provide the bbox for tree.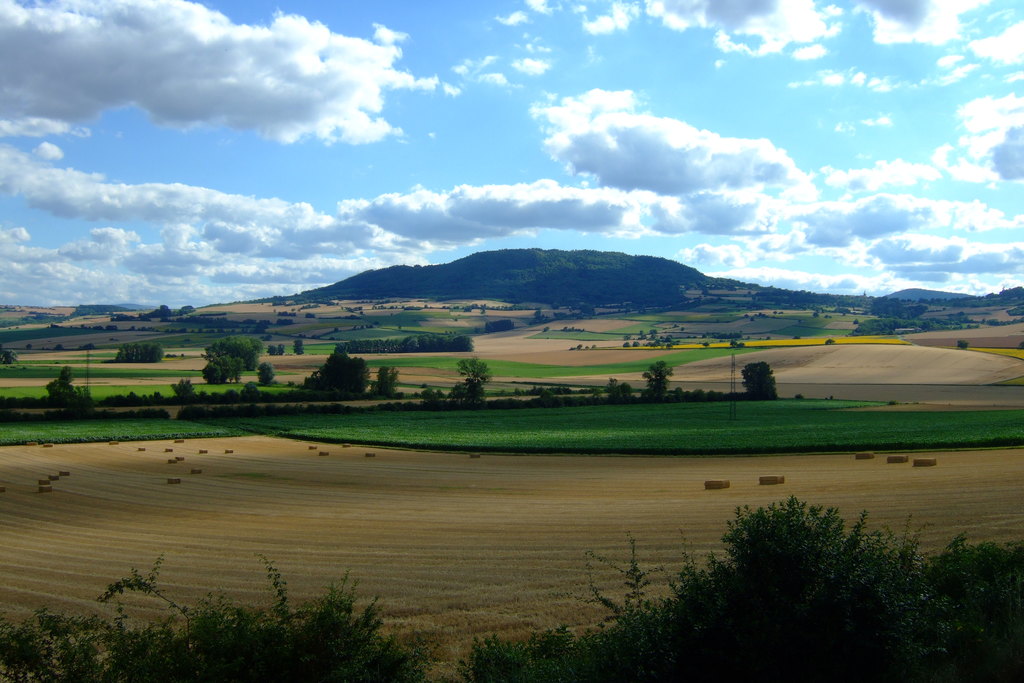
x1=0 y1=554 x2=431 y2=682.
